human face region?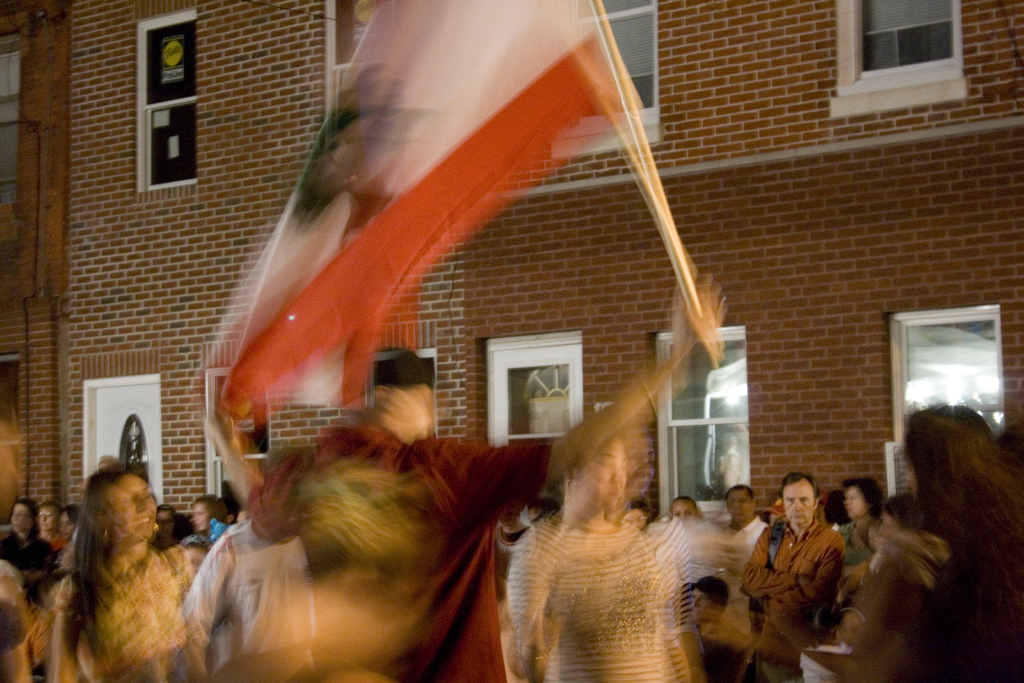
select_region(196, 505, 213, 532)
